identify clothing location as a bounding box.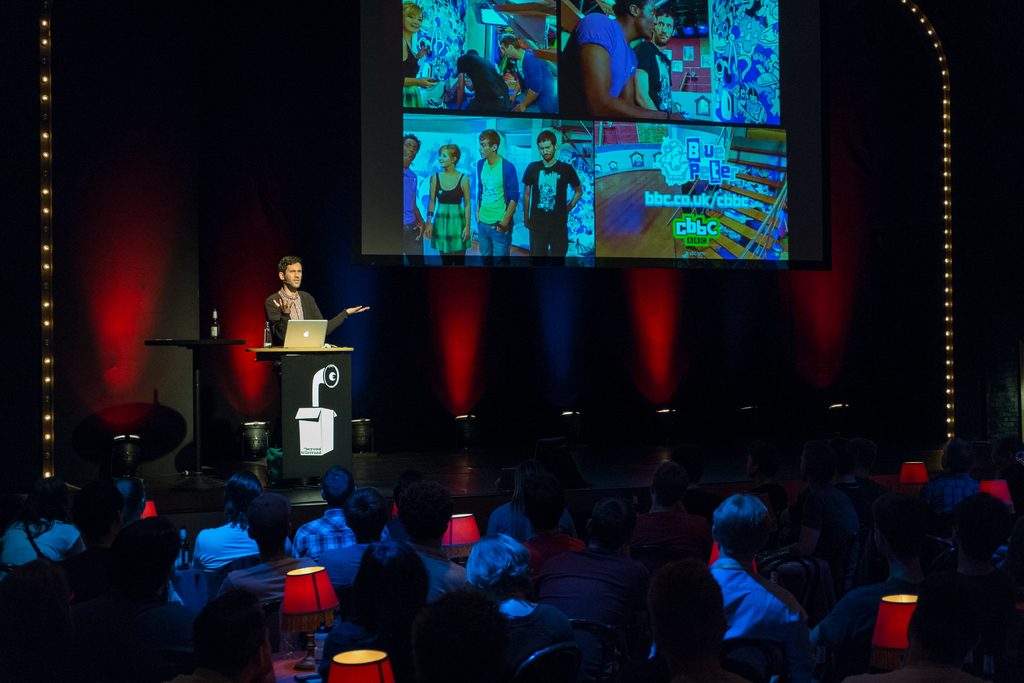
region(397, 168, 419, 273).
